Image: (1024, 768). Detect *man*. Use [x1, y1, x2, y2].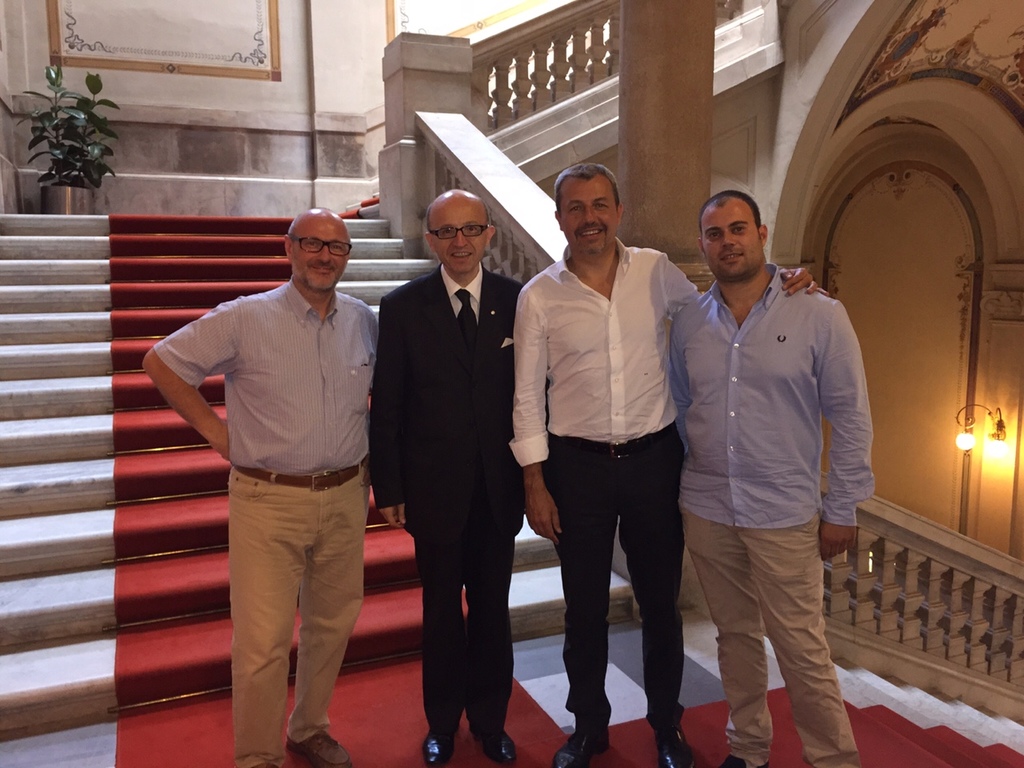
[510, 162, 831, 767].
